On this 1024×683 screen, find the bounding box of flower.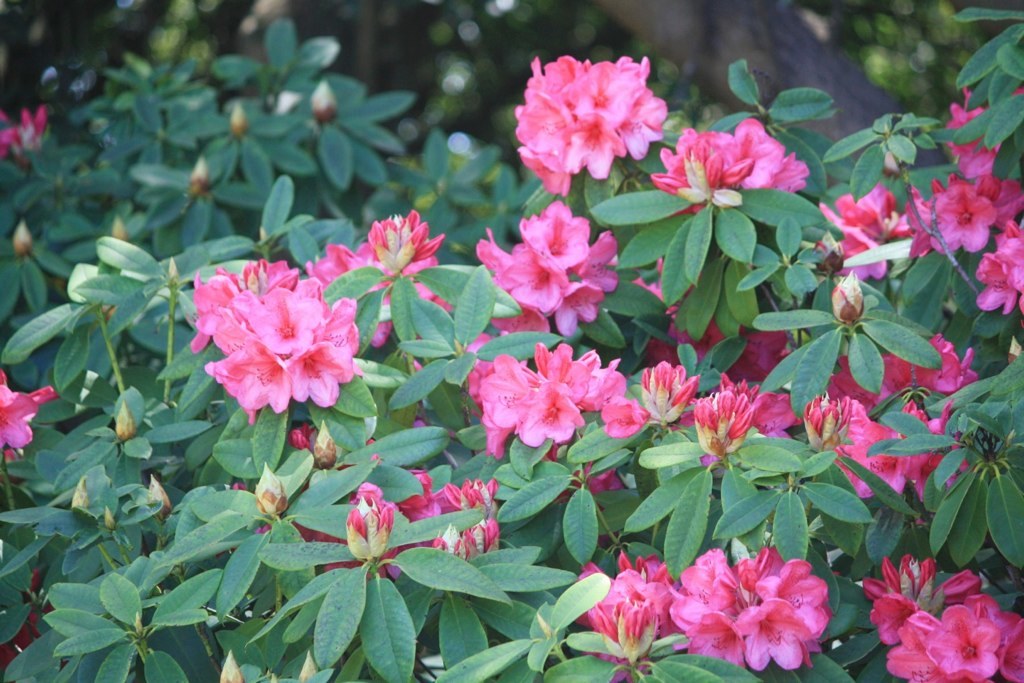
Bounding box: detection(0, 357, 61, 449).
